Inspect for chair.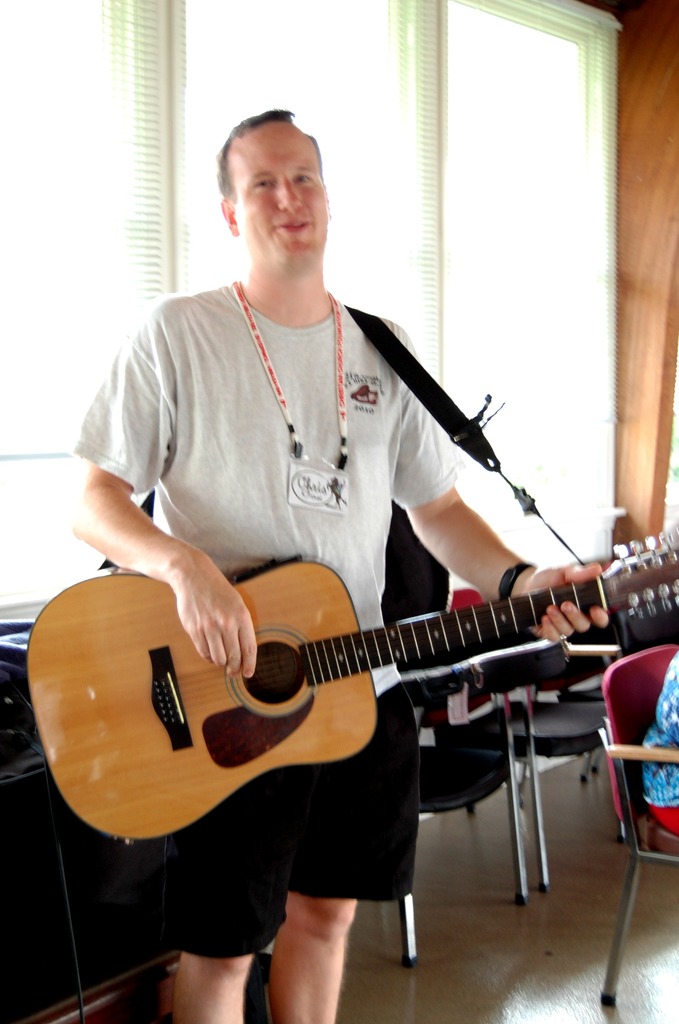
Inspection: box(601, 648, 678, 1012).
